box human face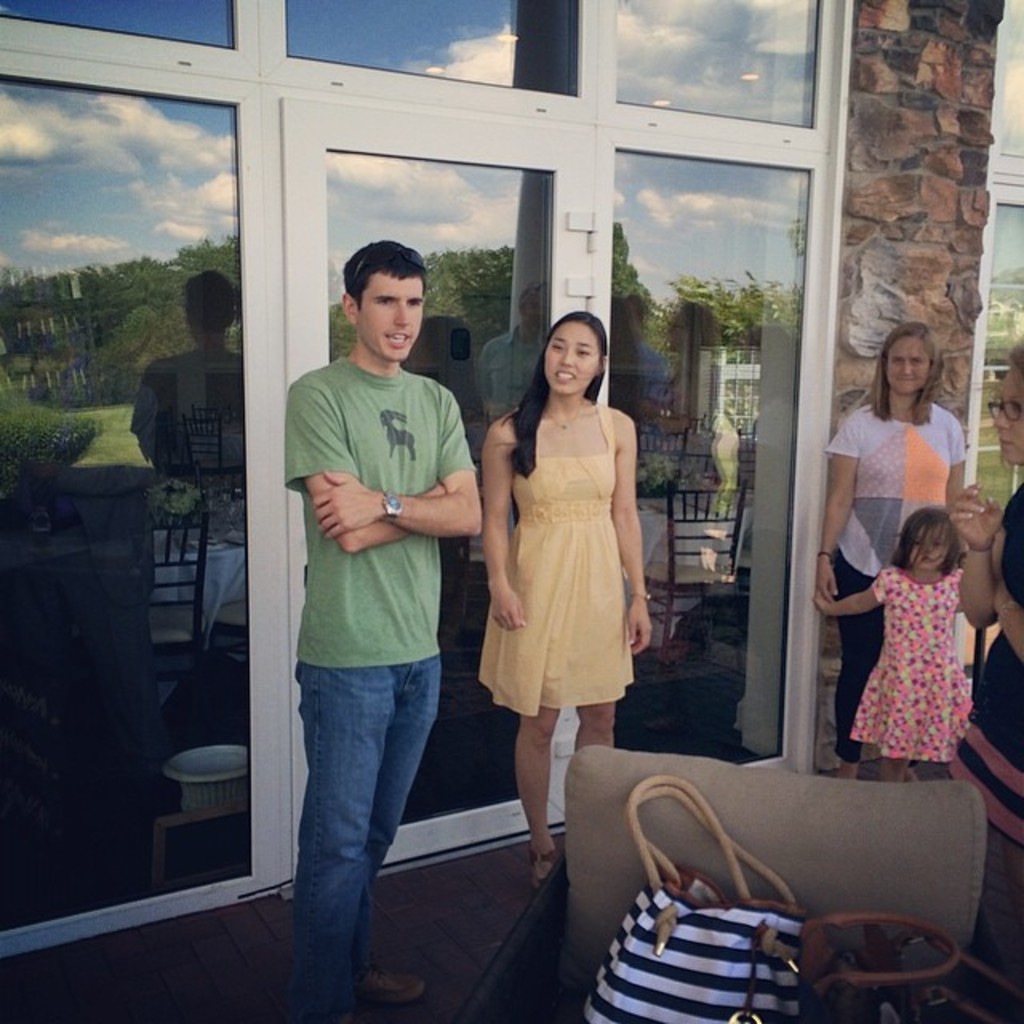
<region>350, 278, 421, 362</region>
